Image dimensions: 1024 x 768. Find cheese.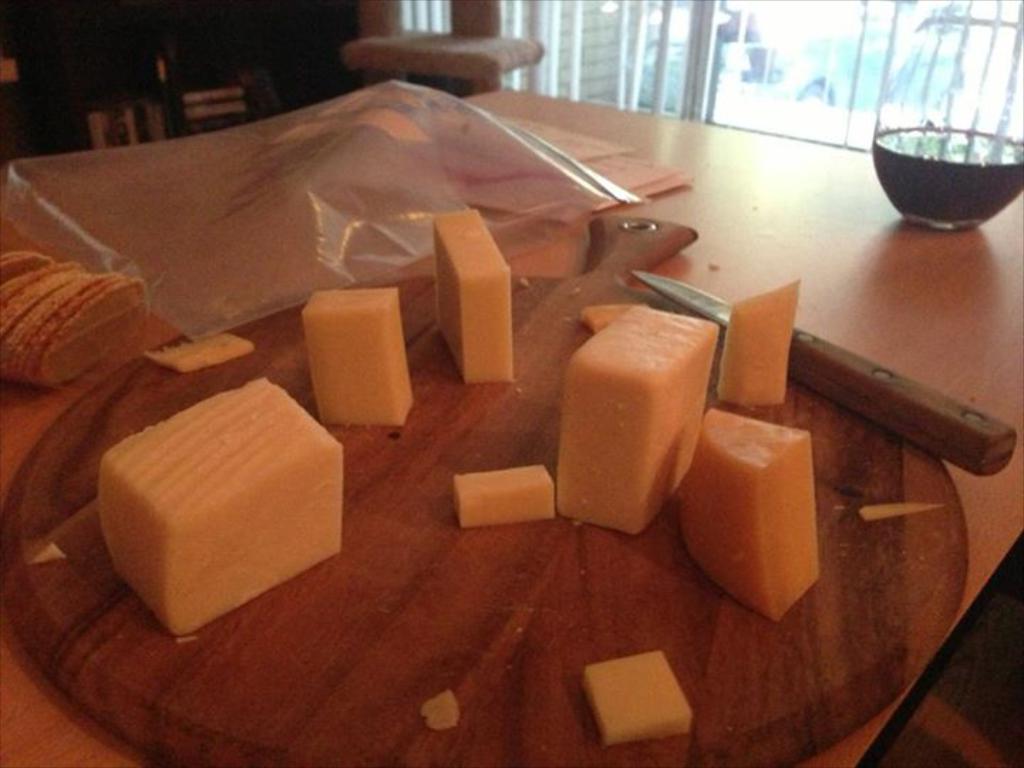
Rect(102, 377, 351, 641).
